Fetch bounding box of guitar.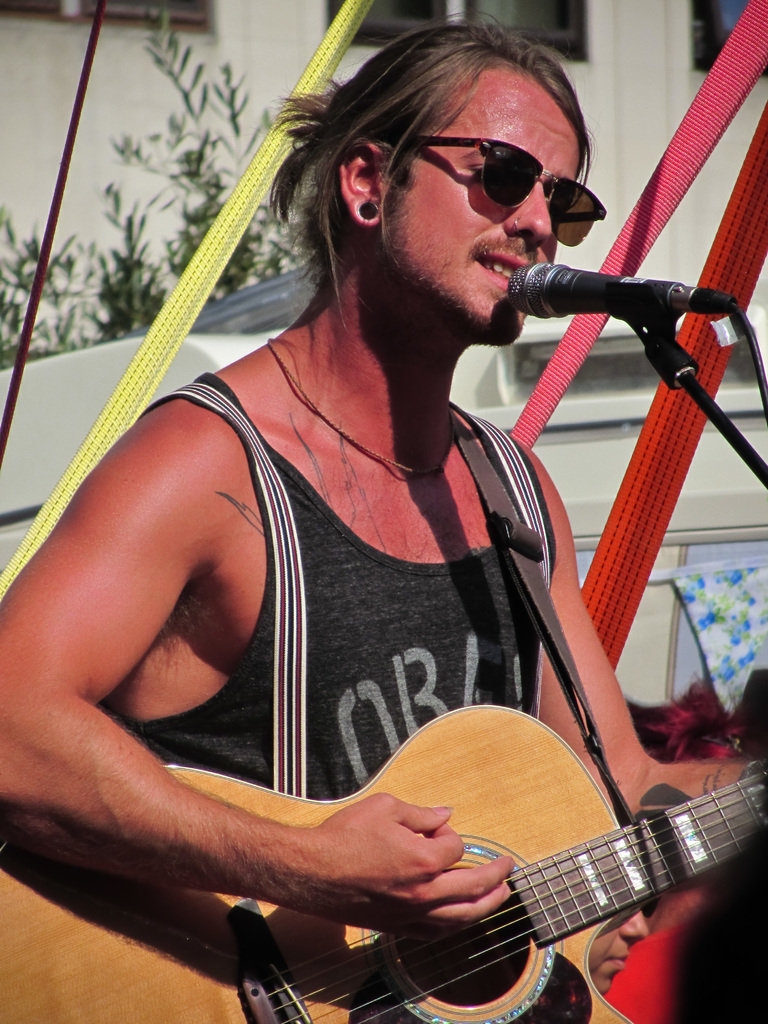
Bbox: [0, 701, 767, 1023].
